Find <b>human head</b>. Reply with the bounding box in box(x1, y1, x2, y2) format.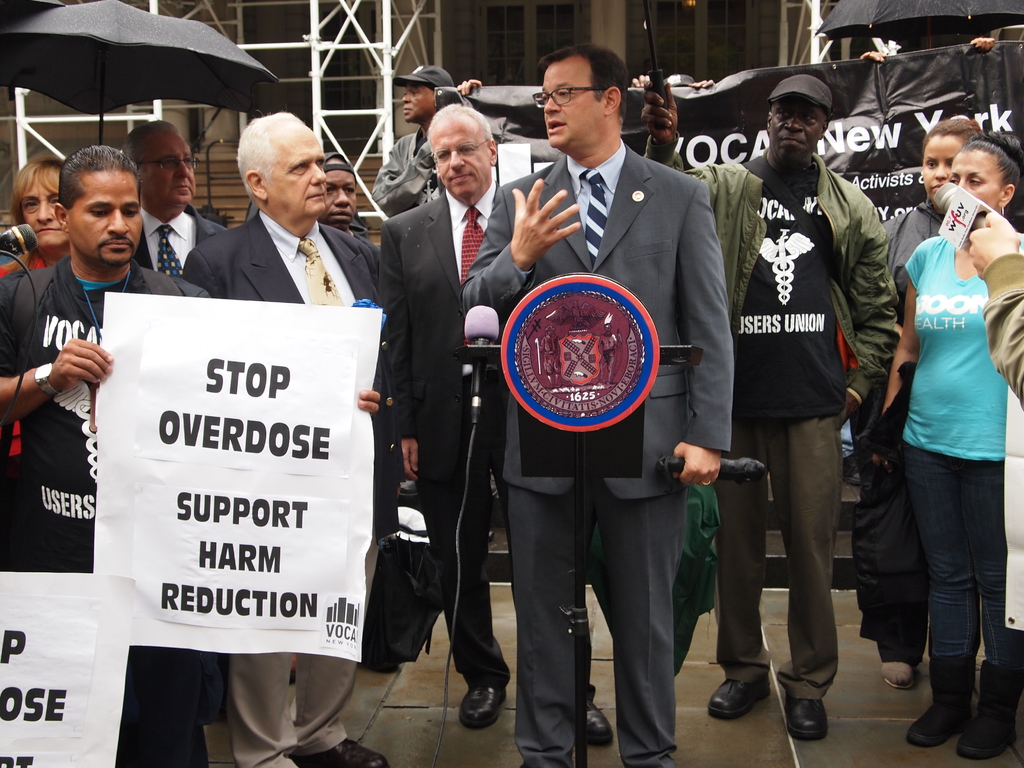
box(323, 150, 361, 230).
